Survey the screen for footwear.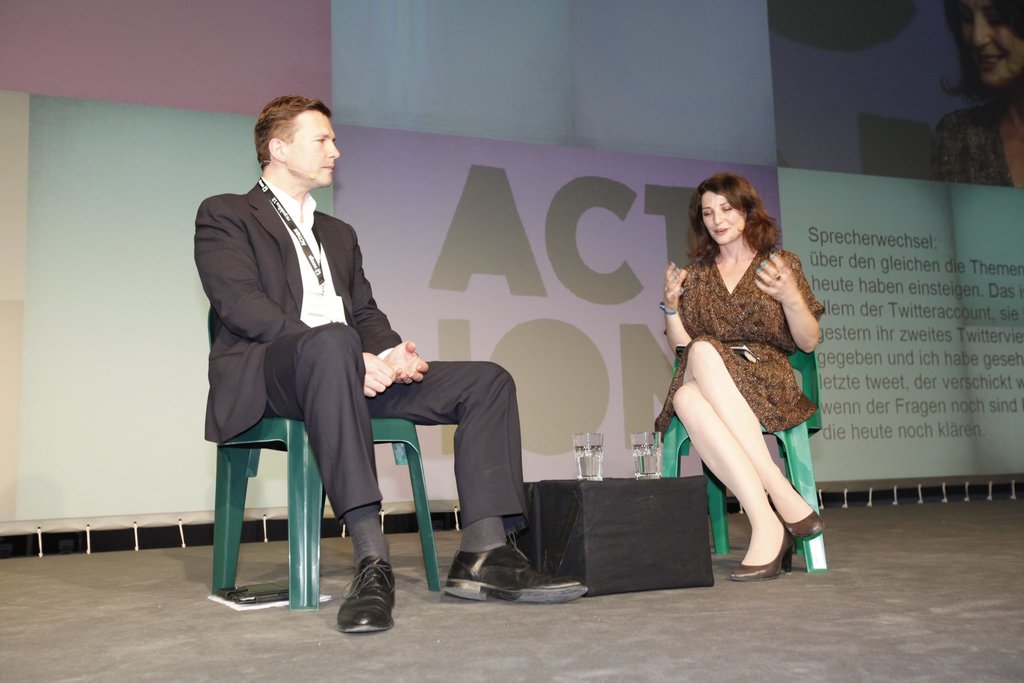
Survey found: <box>729,527,796,581</box>.
